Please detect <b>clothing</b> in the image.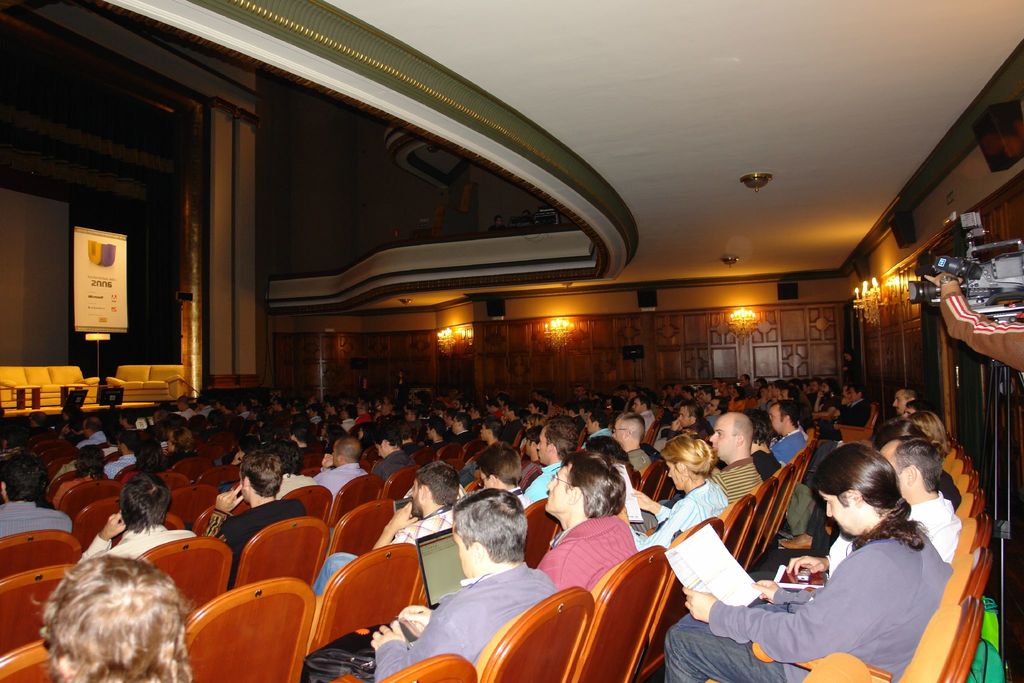
{"left": 0, "top": 497, "right": 70, "bottom": 536}.
